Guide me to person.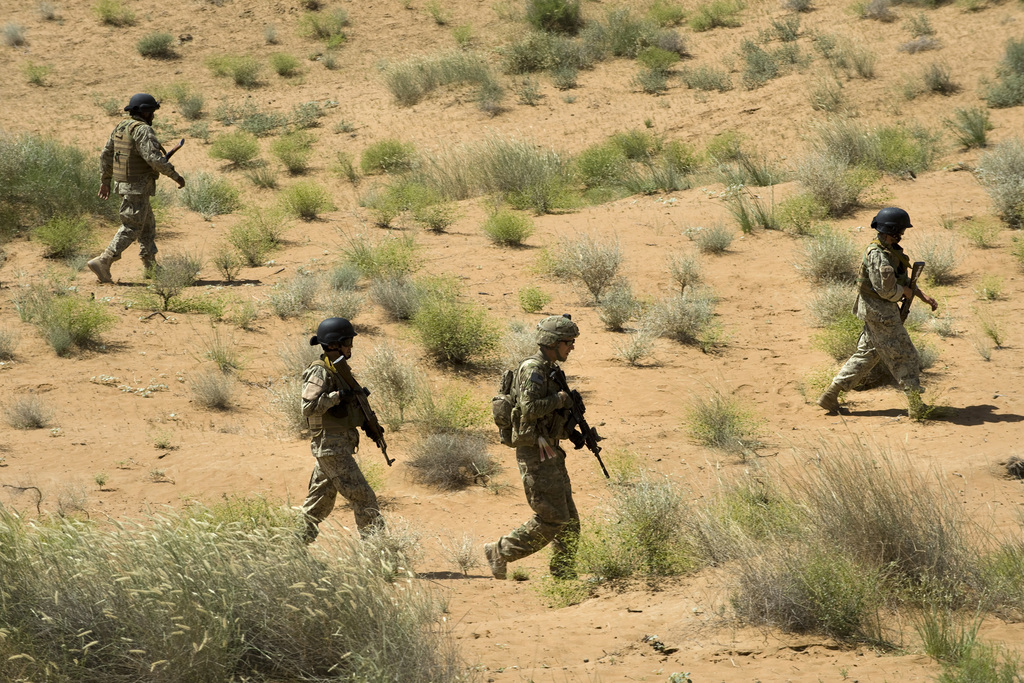
Guidance: (88, 92, 188, 284).
